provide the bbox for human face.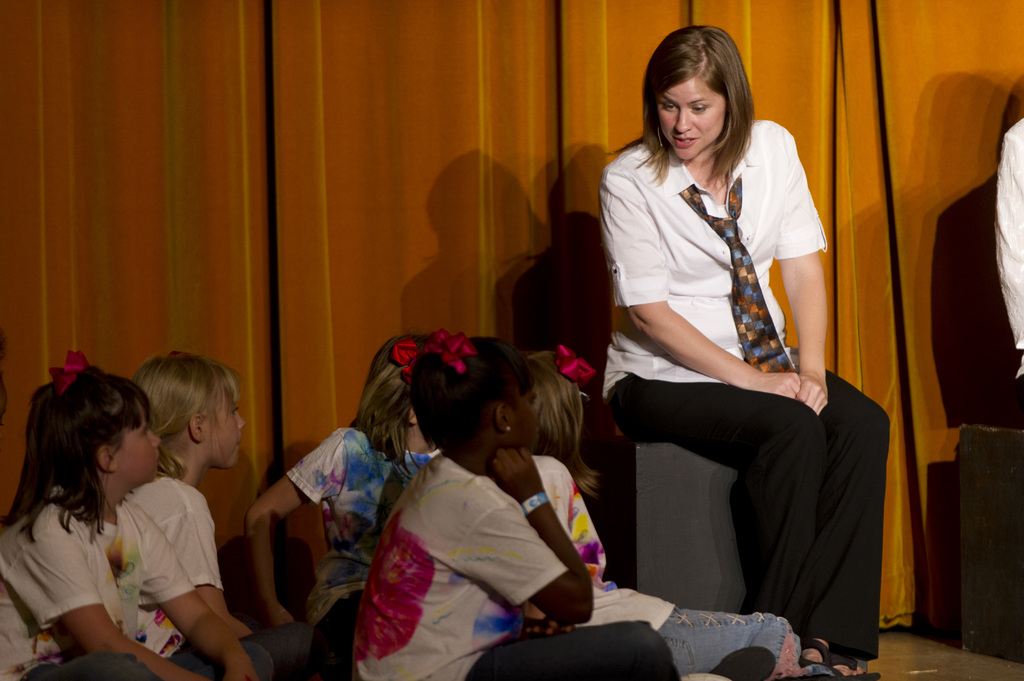
[204, 381, 243, 468].
